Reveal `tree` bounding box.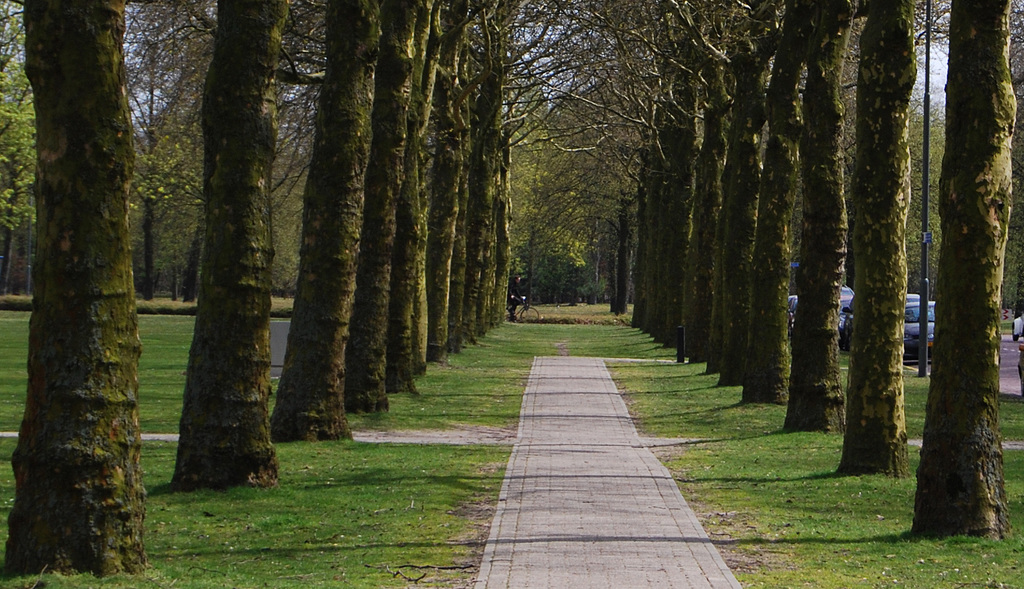
Revealed: 744/0/806/414.
